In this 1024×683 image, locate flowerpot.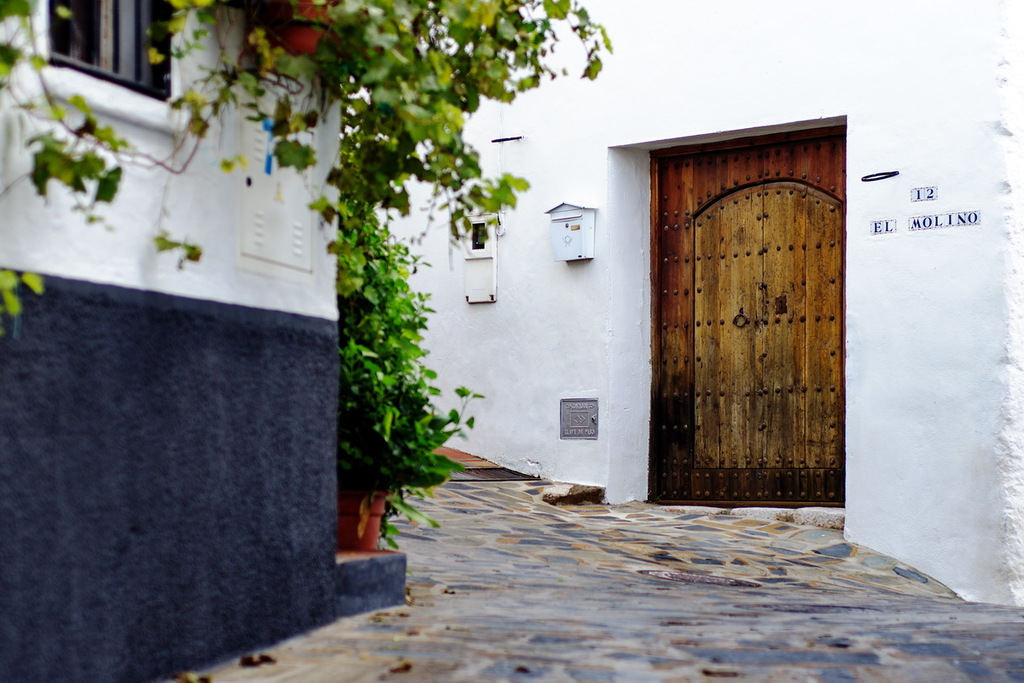
Bounding box: 337/490/393/549.
